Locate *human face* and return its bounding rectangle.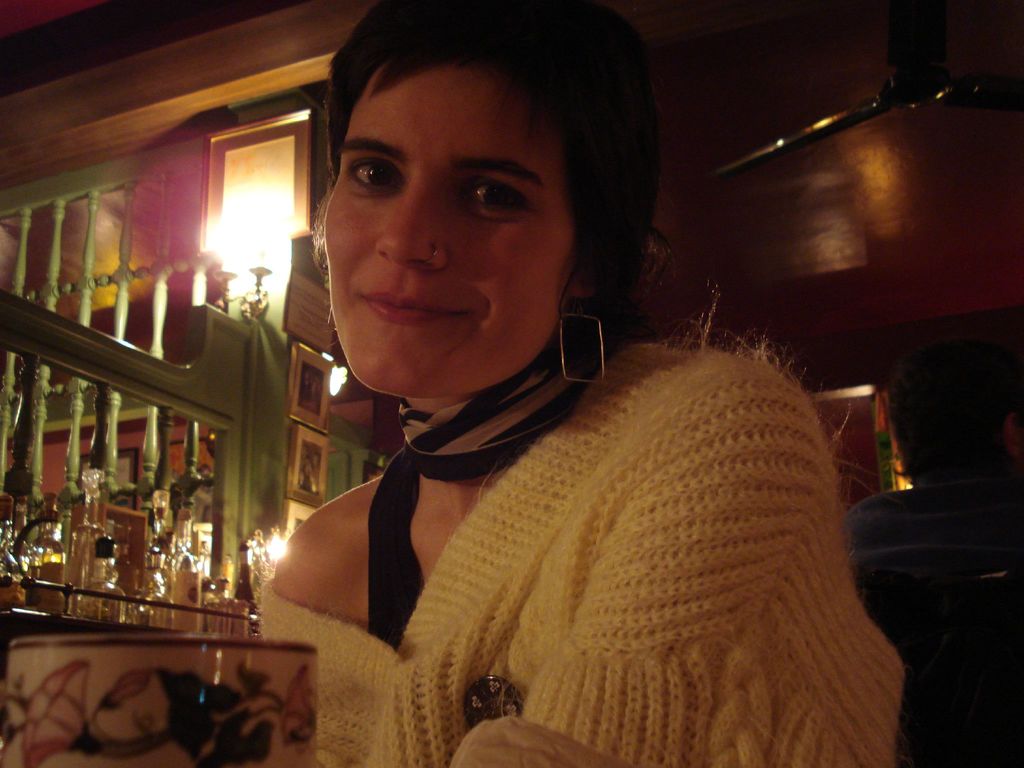
x1=319 y1=58 x2=577 y2=399.
